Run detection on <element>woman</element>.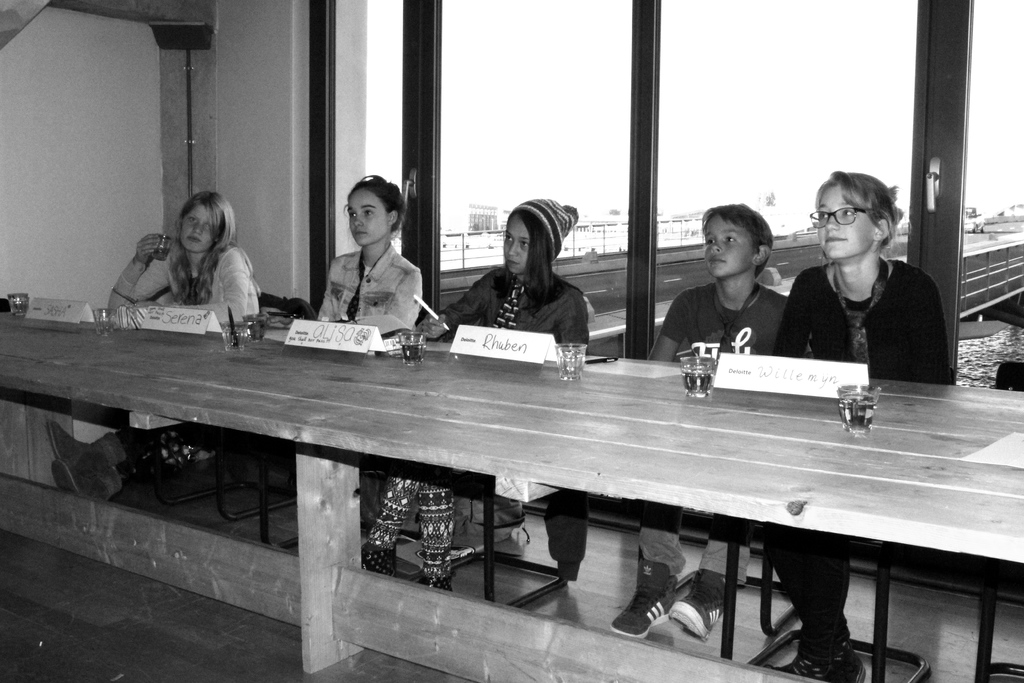
Result: (44,191,258,498).
